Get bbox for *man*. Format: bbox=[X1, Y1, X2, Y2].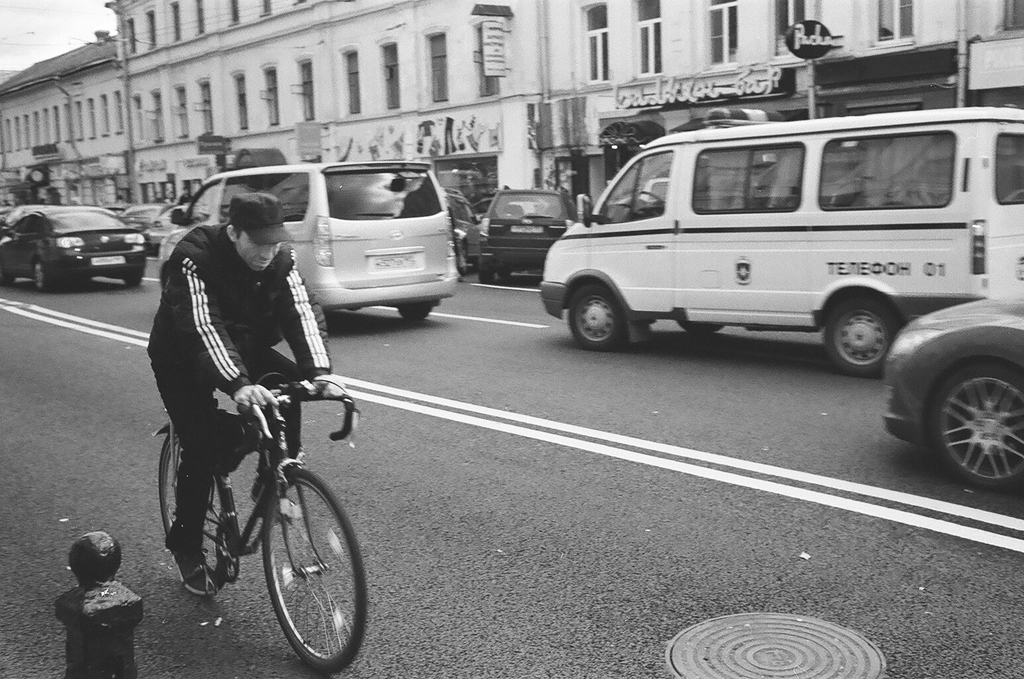
bbox=[144, 186, 360, 624].
